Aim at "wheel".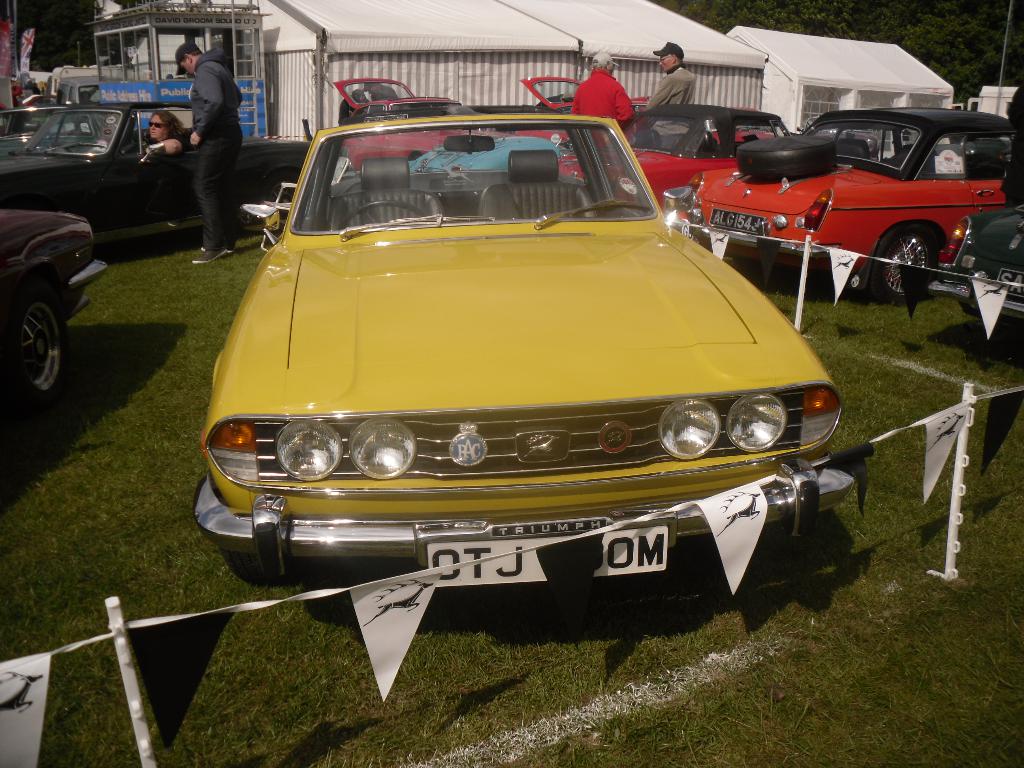
Aimed at pyautogui.locateOnScreen(334, 200, 427, 227).
